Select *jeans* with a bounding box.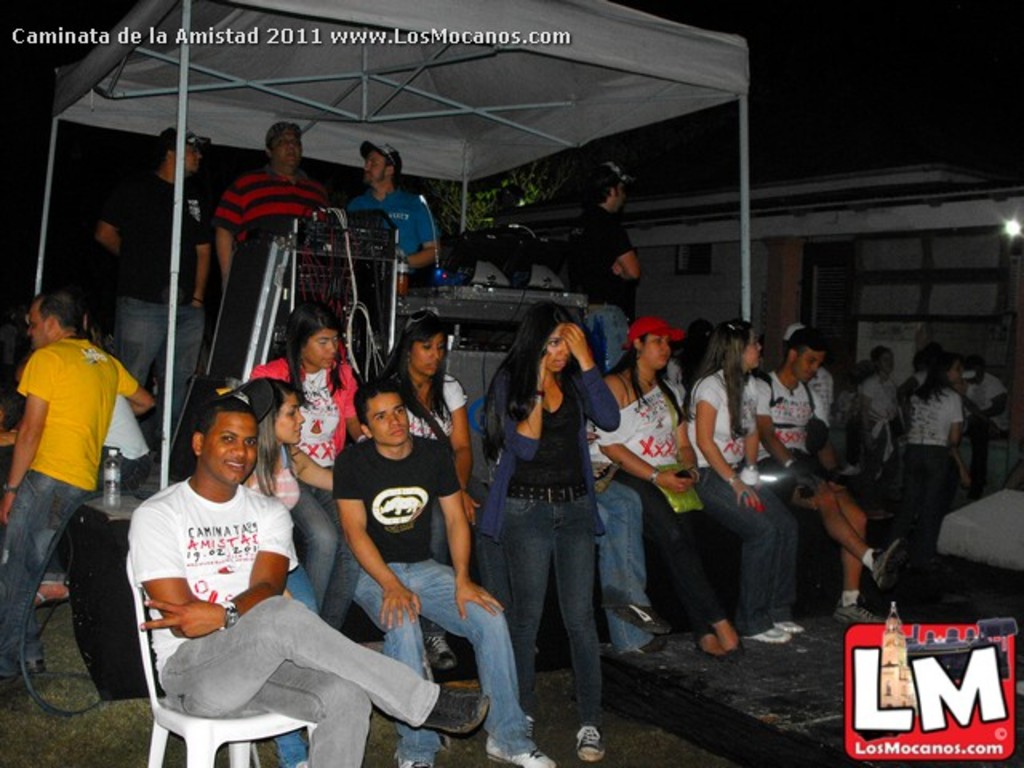
(290, 480, 358, 629).
